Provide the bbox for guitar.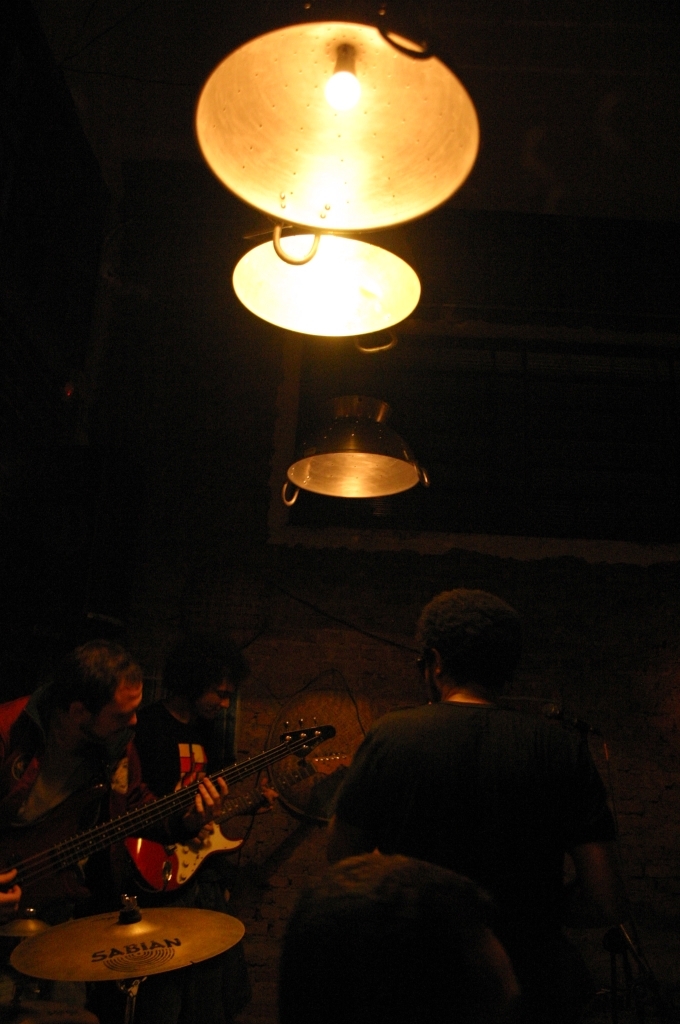
bbox=(113, 743, 340, 897).
